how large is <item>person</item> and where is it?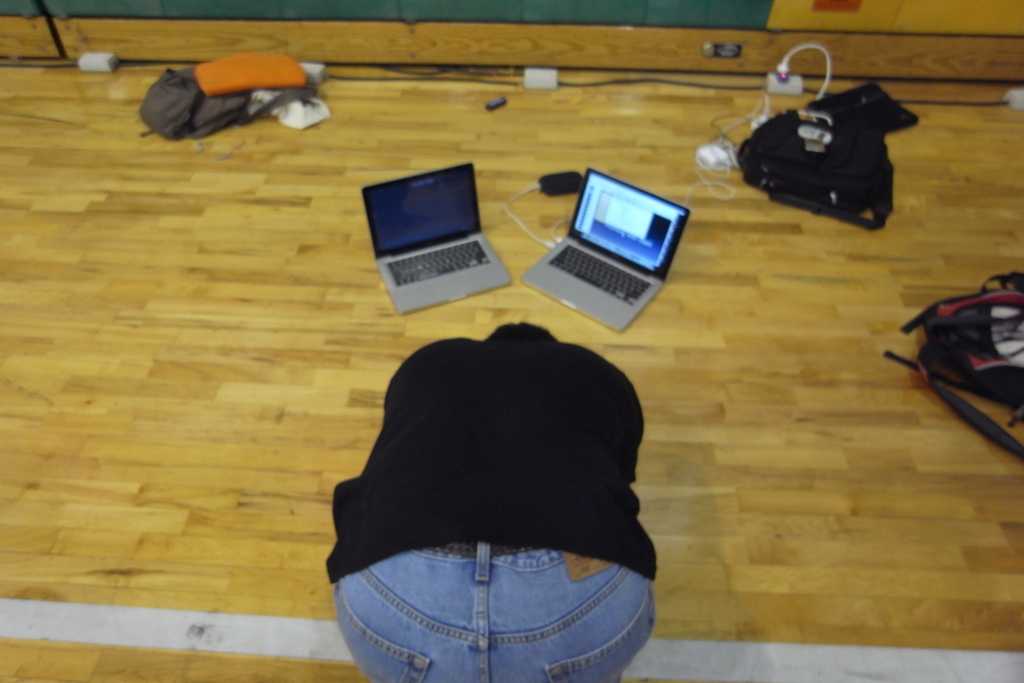
Bounding box: BBox(326, 322, 666, 682).
